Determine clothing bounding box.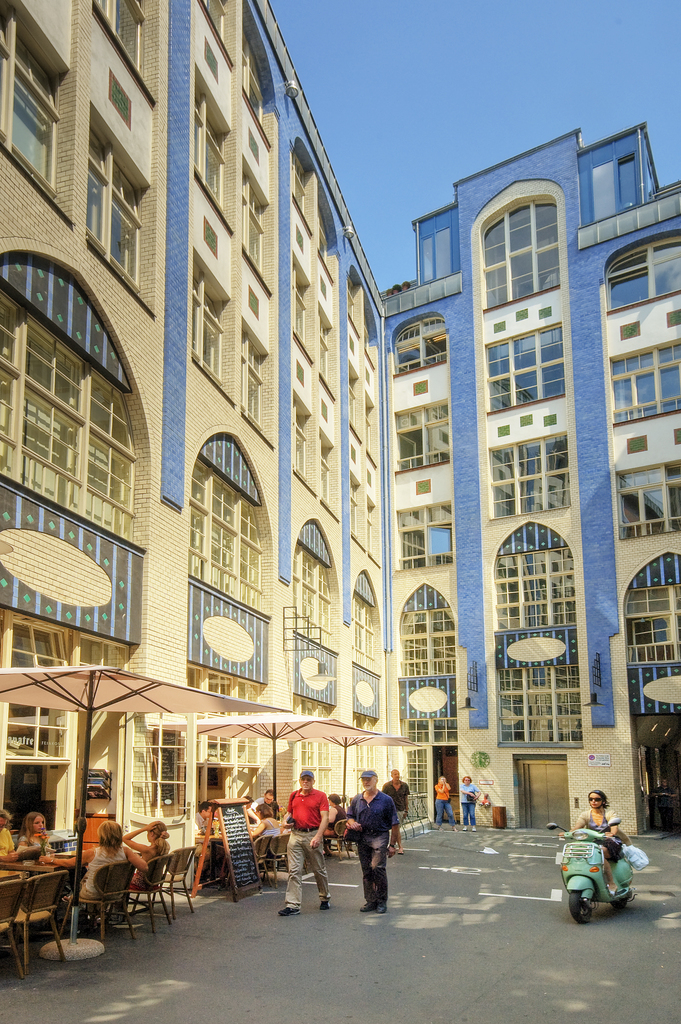
Determined: select_region(572, 808, 619, 866).
